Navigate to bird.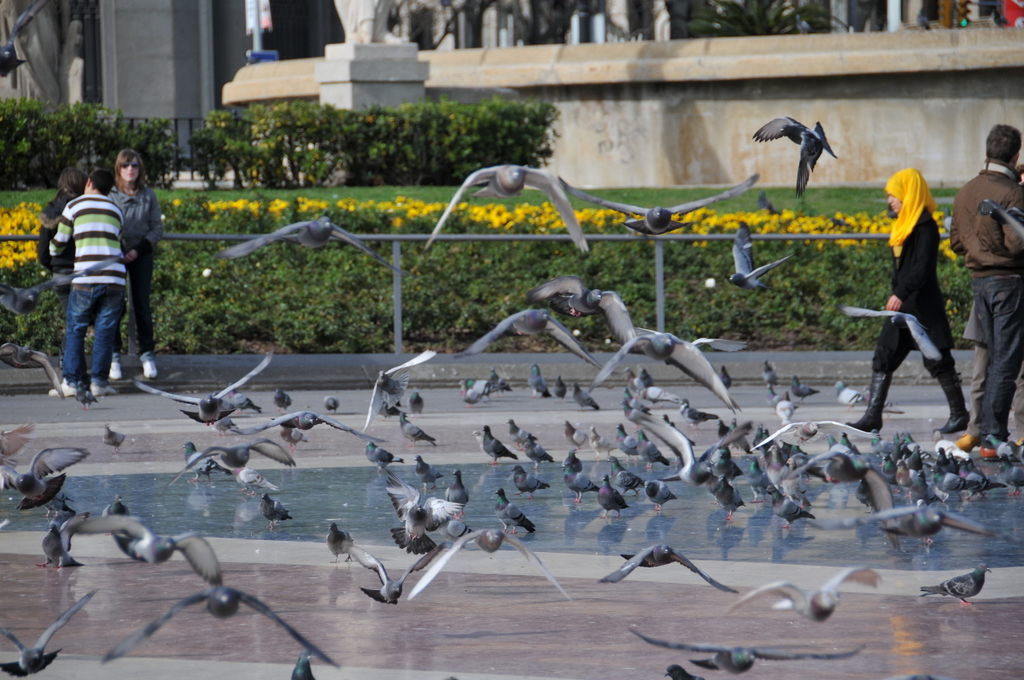
Navigation target: select_region(323, 393, 340, 415).
